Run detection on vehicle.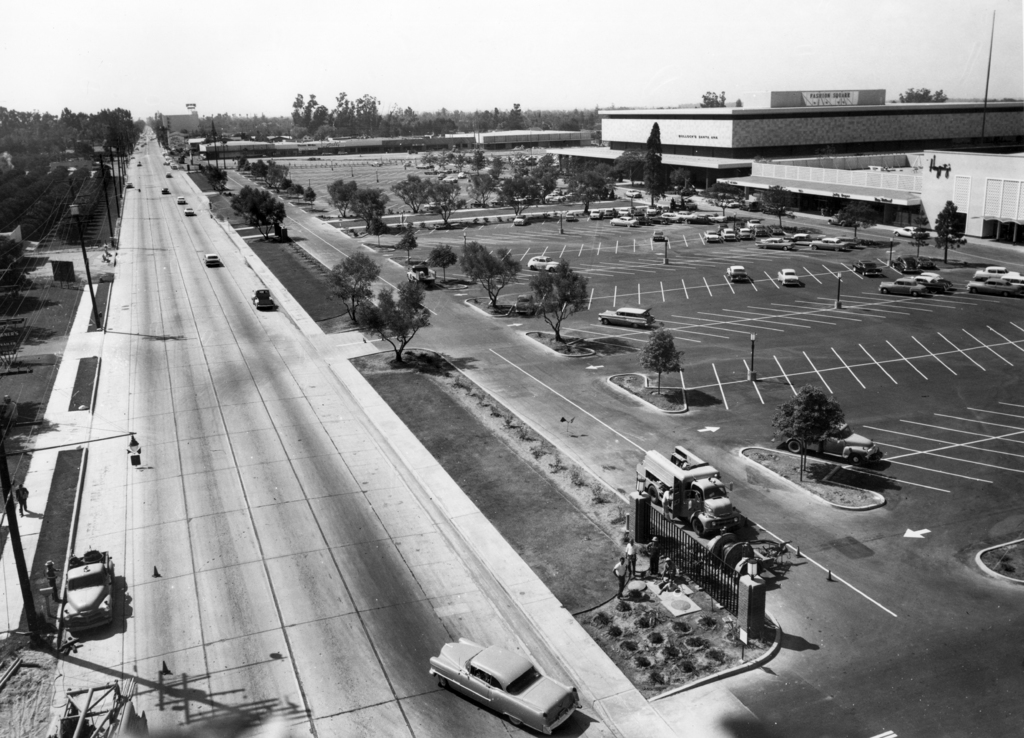
Result: <bbox>965, 278, 1022, 295</bbox>.
